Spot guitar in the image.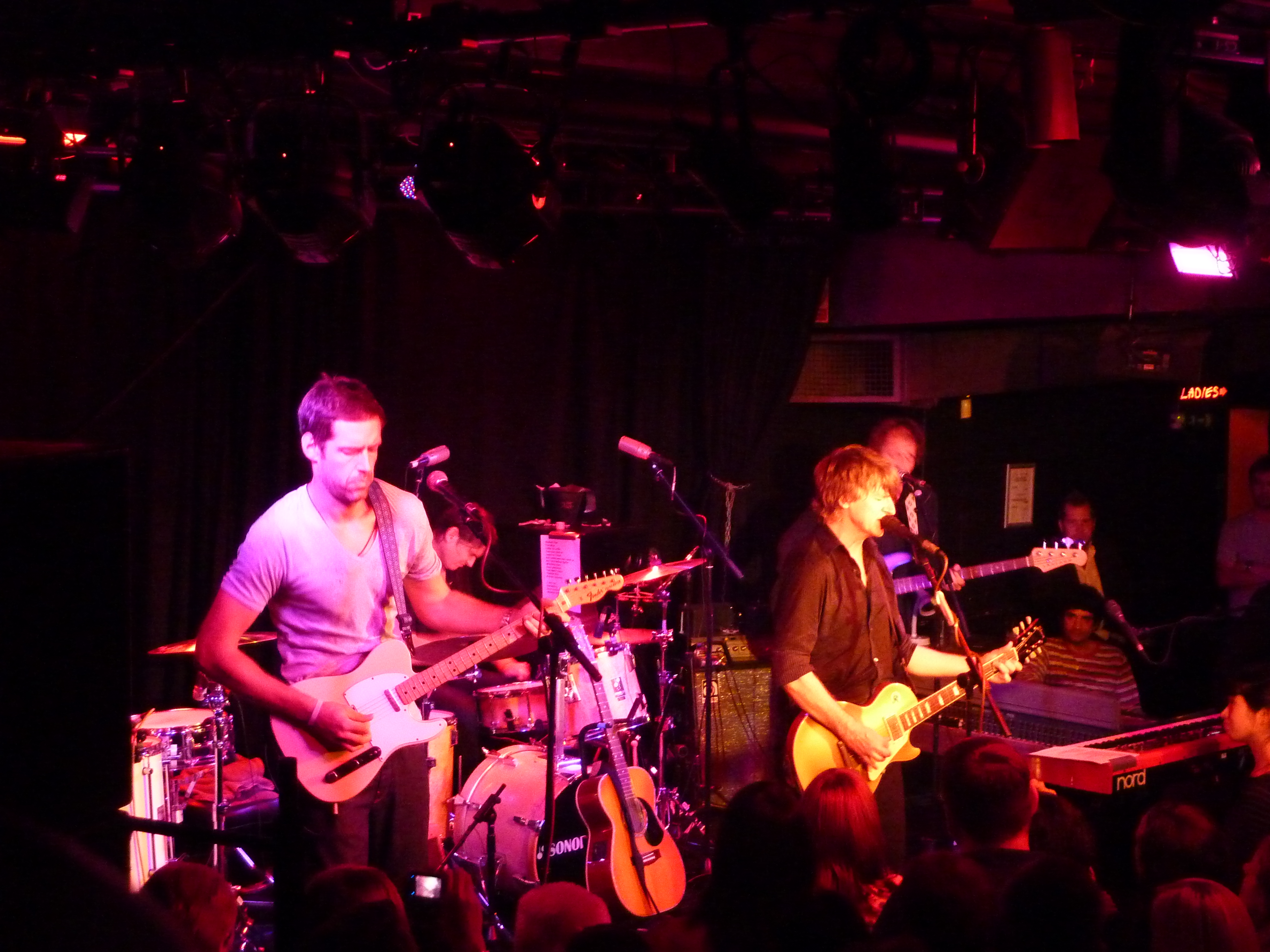
guitar found at 80/198/229/294.
